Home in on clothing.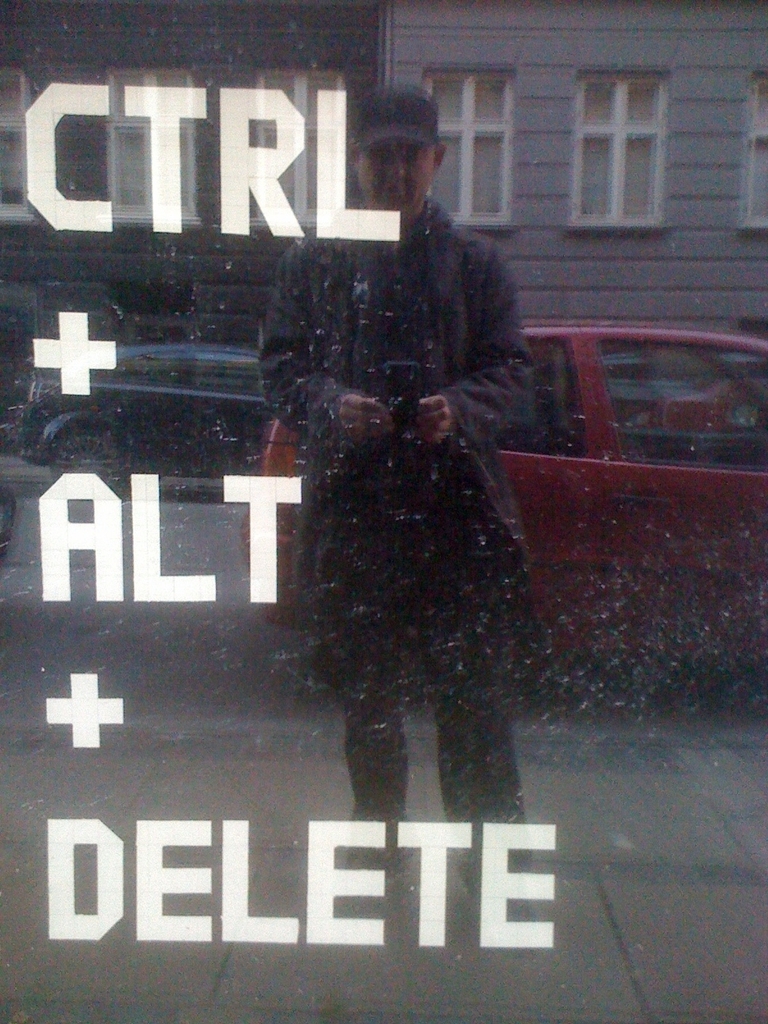
Homed in at bbox=(255, 169, 552, 812).
